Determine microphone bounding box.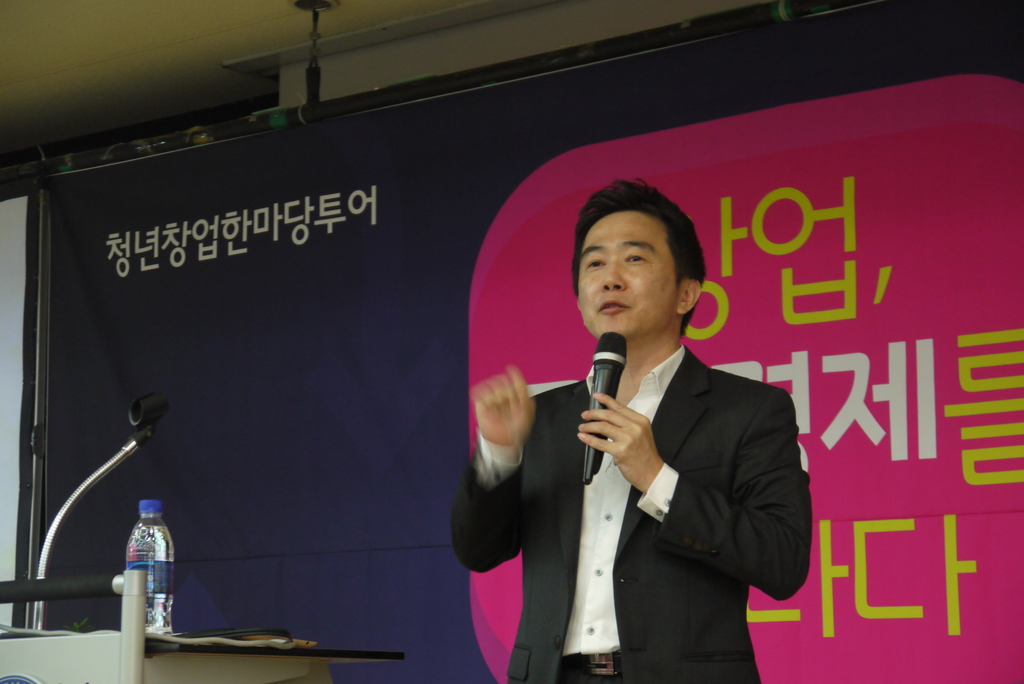
Determined: bbox(575, 329, 643, 411).
